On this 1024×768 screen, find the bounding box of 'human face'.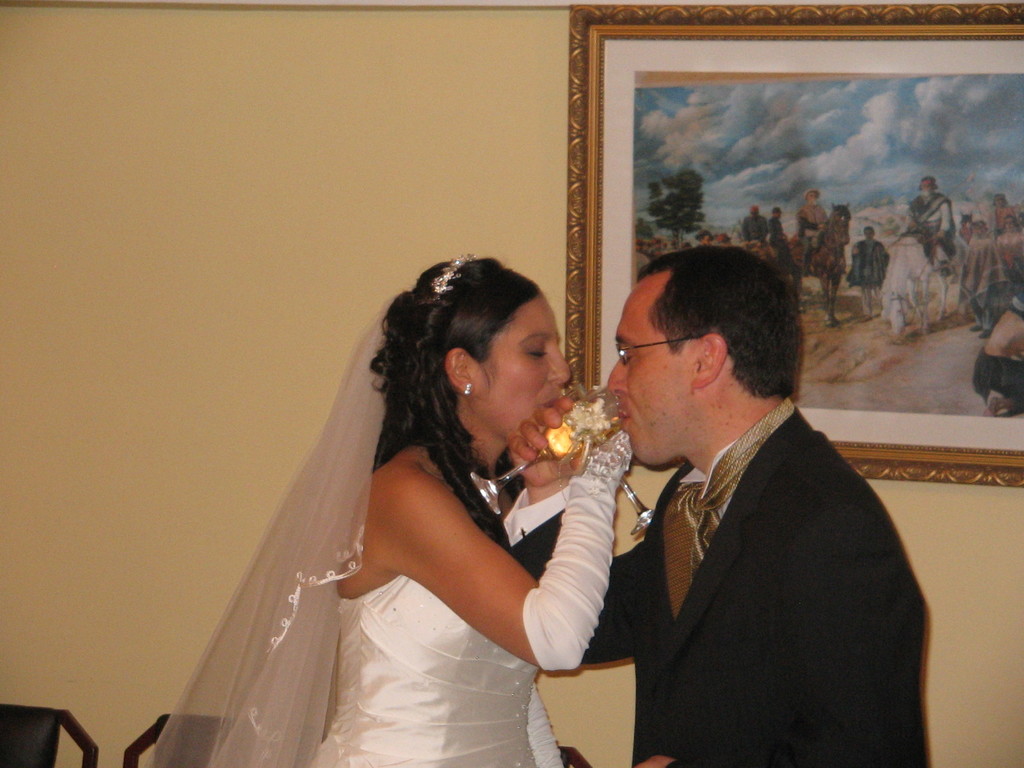
Bounding box: 483,287,574,438.
